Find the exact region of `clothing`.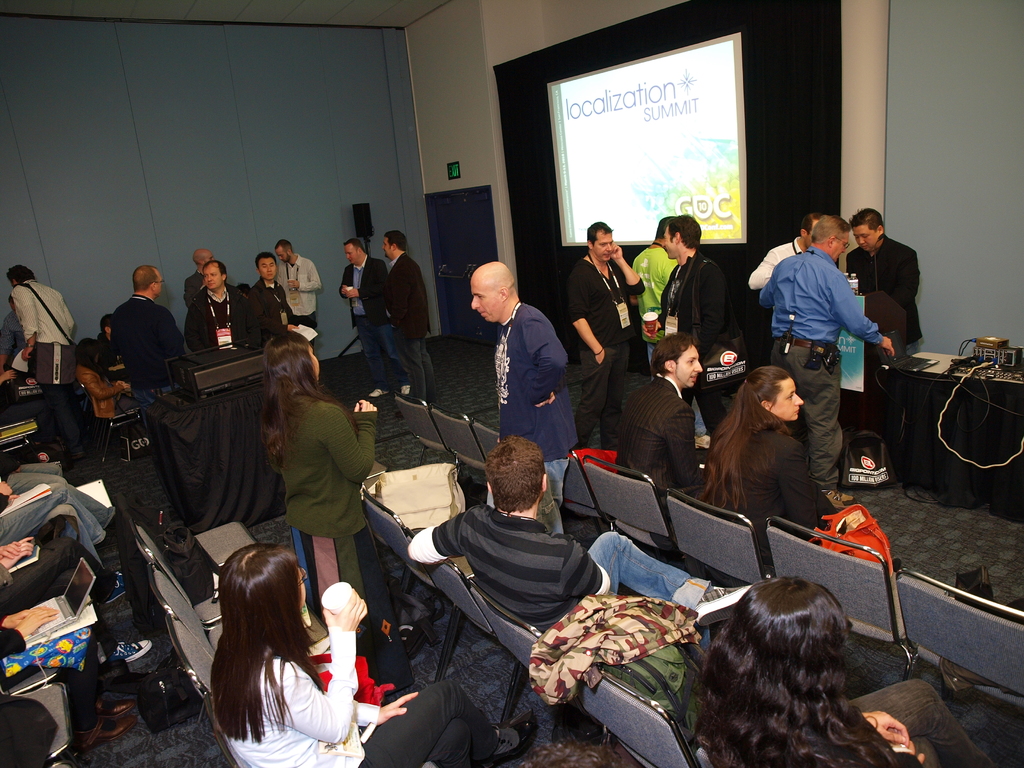
Exact region: select_region(632, 241, 671, 369).
